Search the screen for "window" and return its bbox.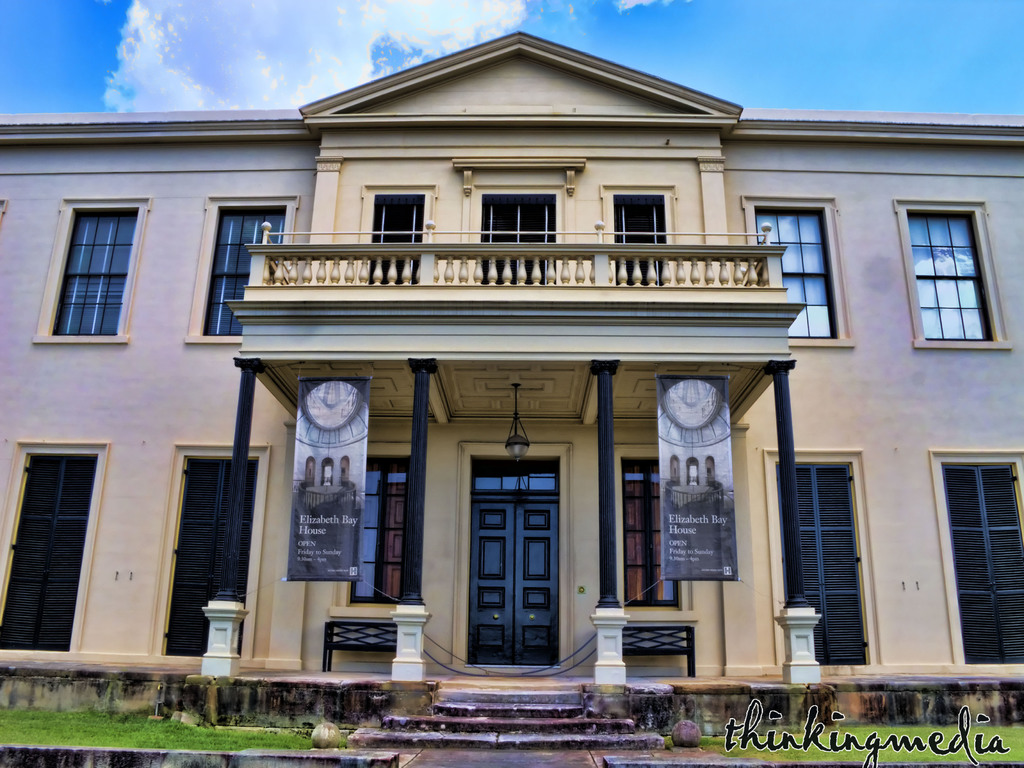
Found: [365,455,401,600].
